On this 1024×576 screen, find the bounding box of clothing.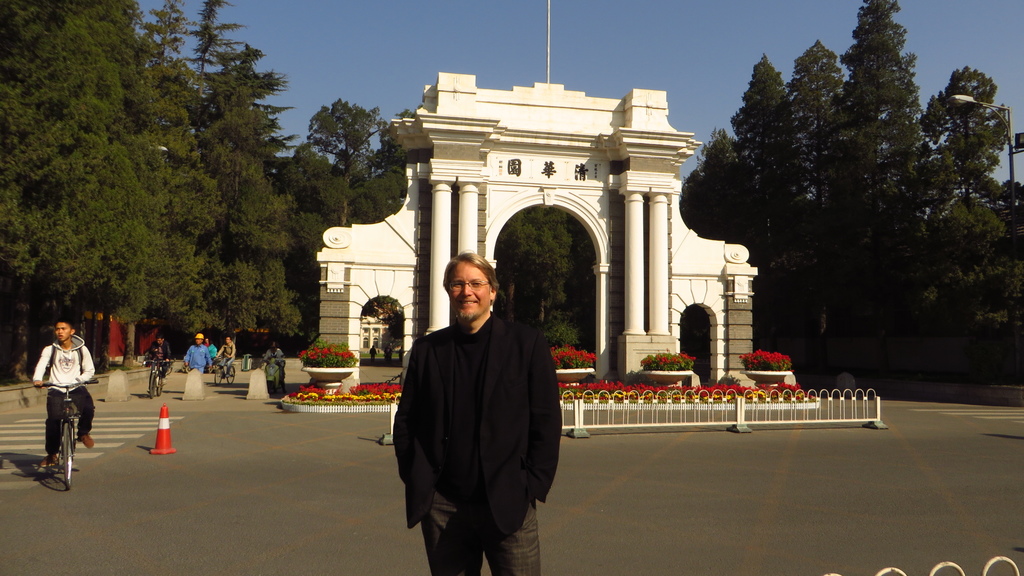
Bounding box: box(28, 333, 100, 452).
